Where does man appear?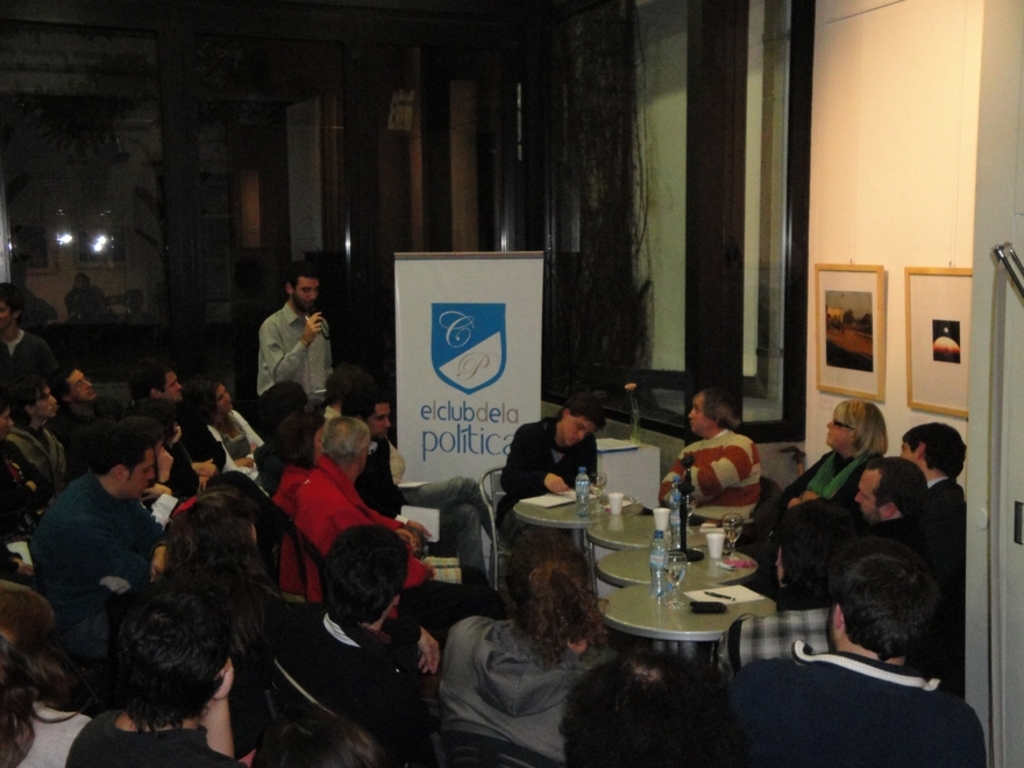
Appears at (x1=0, y1=398, x2=37, y2=522).
